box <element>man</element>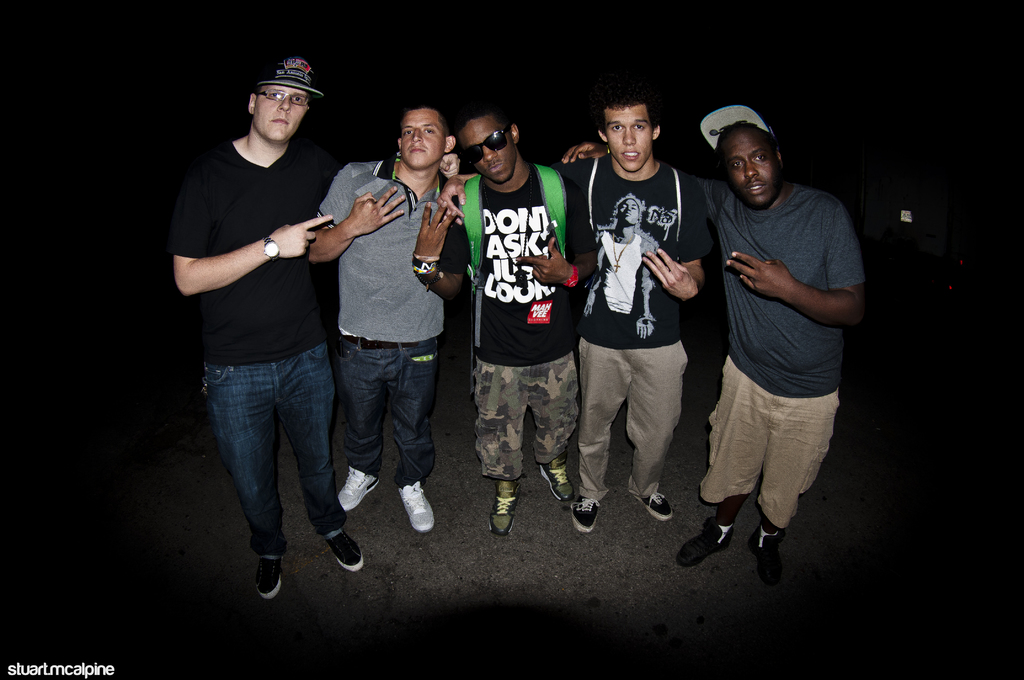
BBox(676, 99, 871, 565)
